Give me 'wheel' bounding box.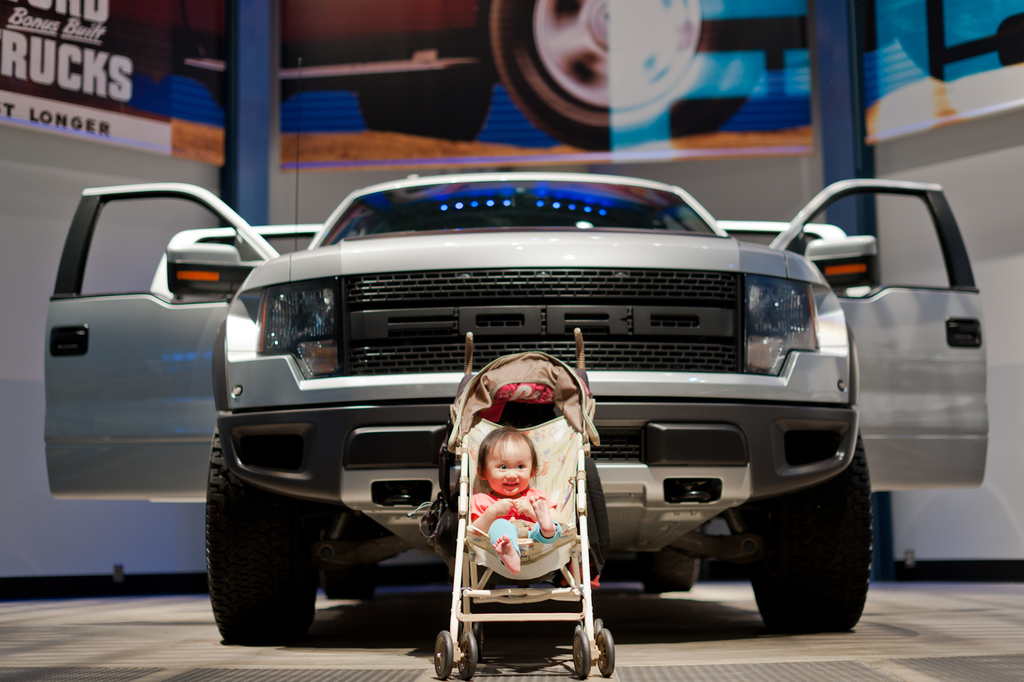
bbox(457, 634, 476, 680).
